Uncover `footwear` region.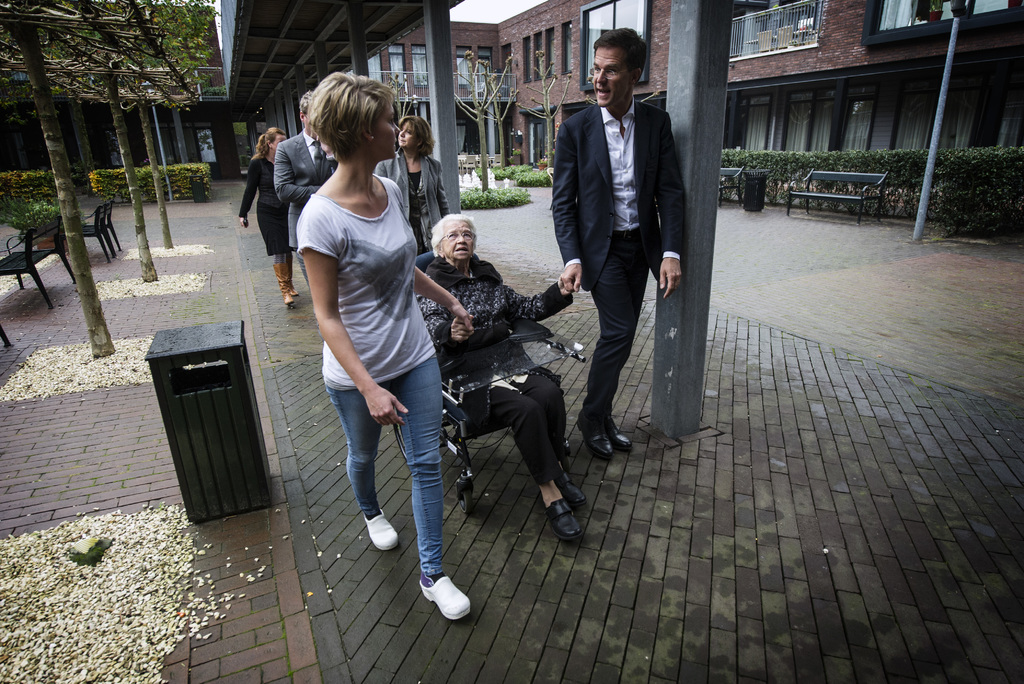
Uncovered: box(275, 265, 291, 307).
